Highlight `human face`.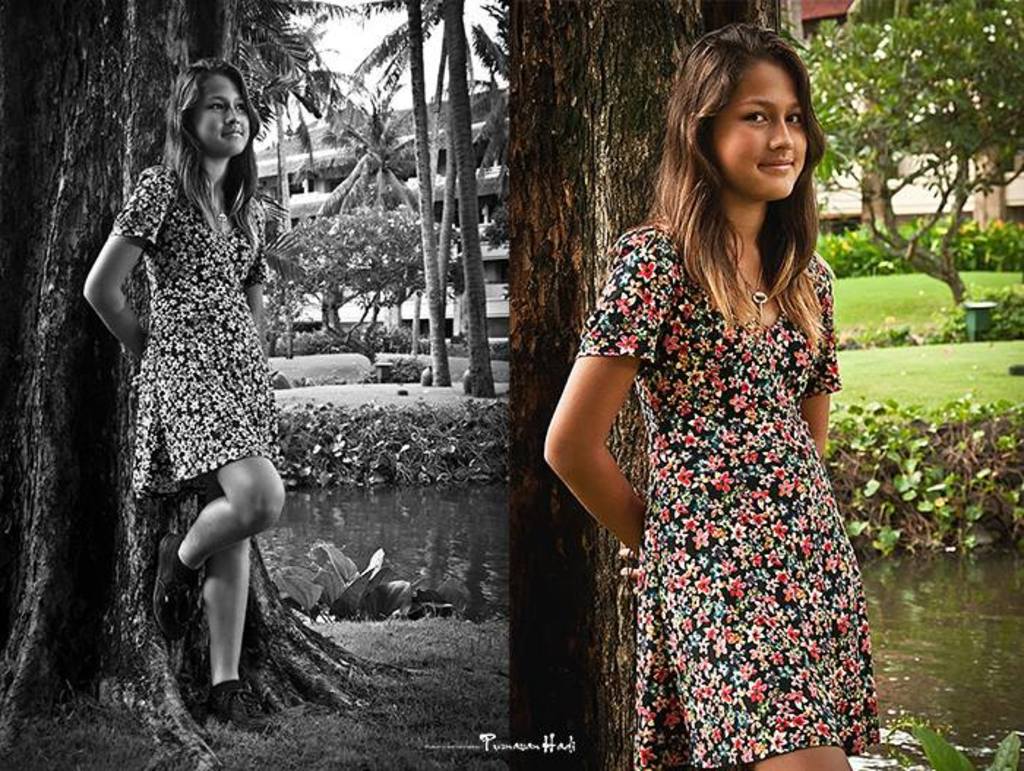
Highlighted region: box(715, 59, 809, 198).
